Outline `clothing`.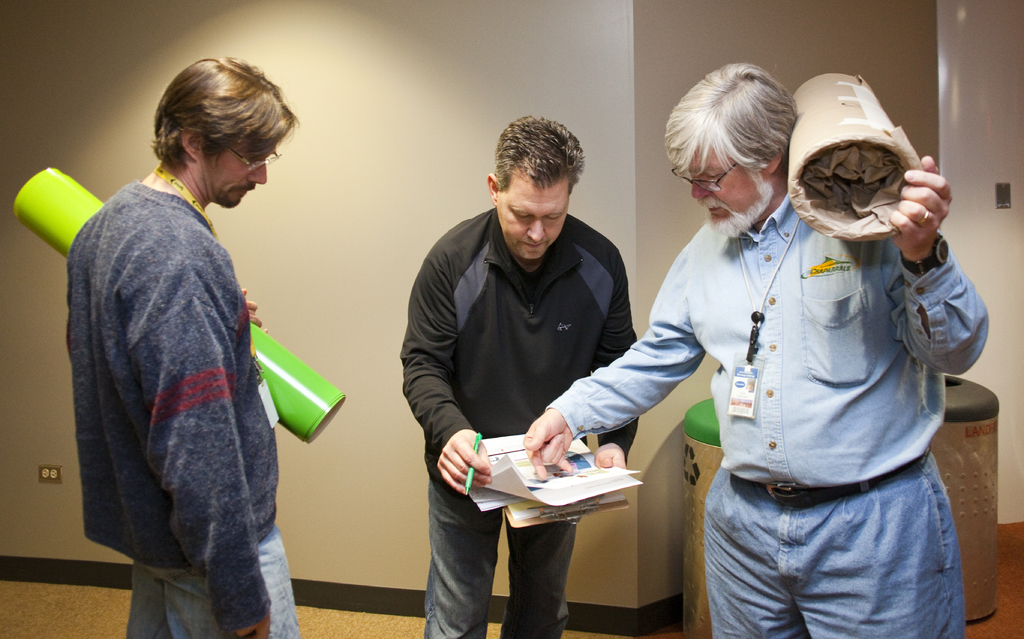
Outline: [65, 171, 307, 638].
